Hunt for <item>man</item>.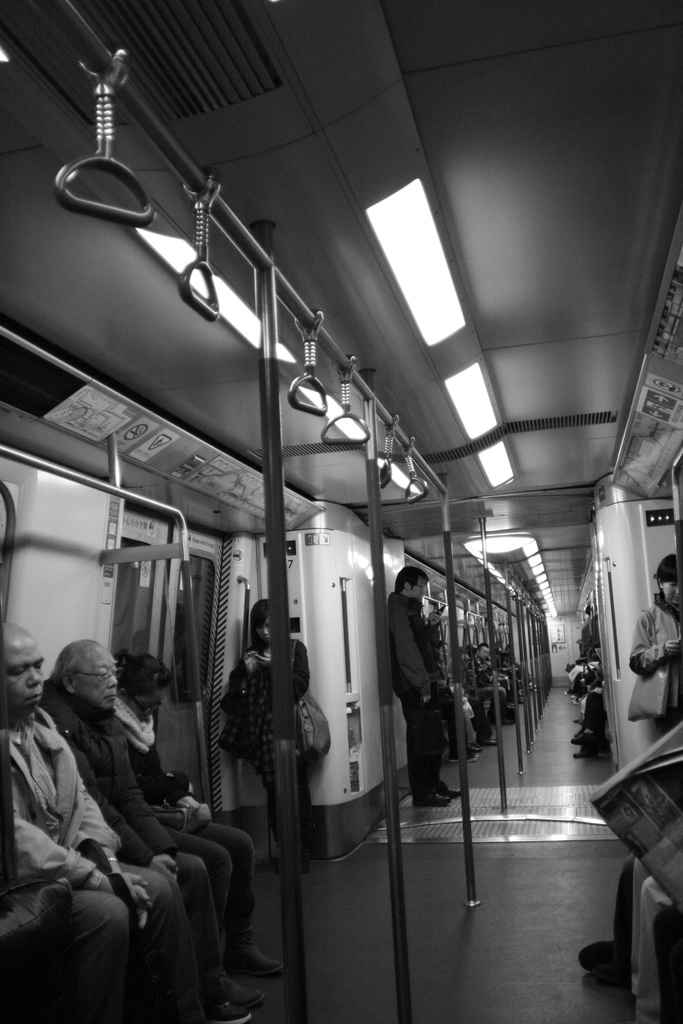
Hunted down at detection(632, 552, 682, 737).
